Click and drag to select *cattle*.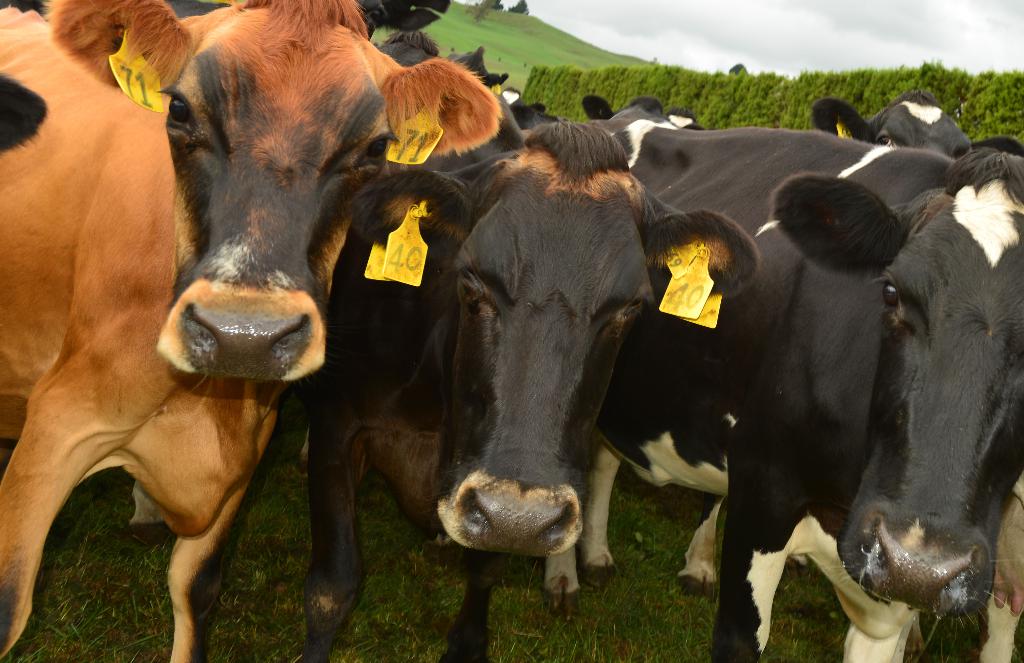
Selection: (450,47,508,100).
